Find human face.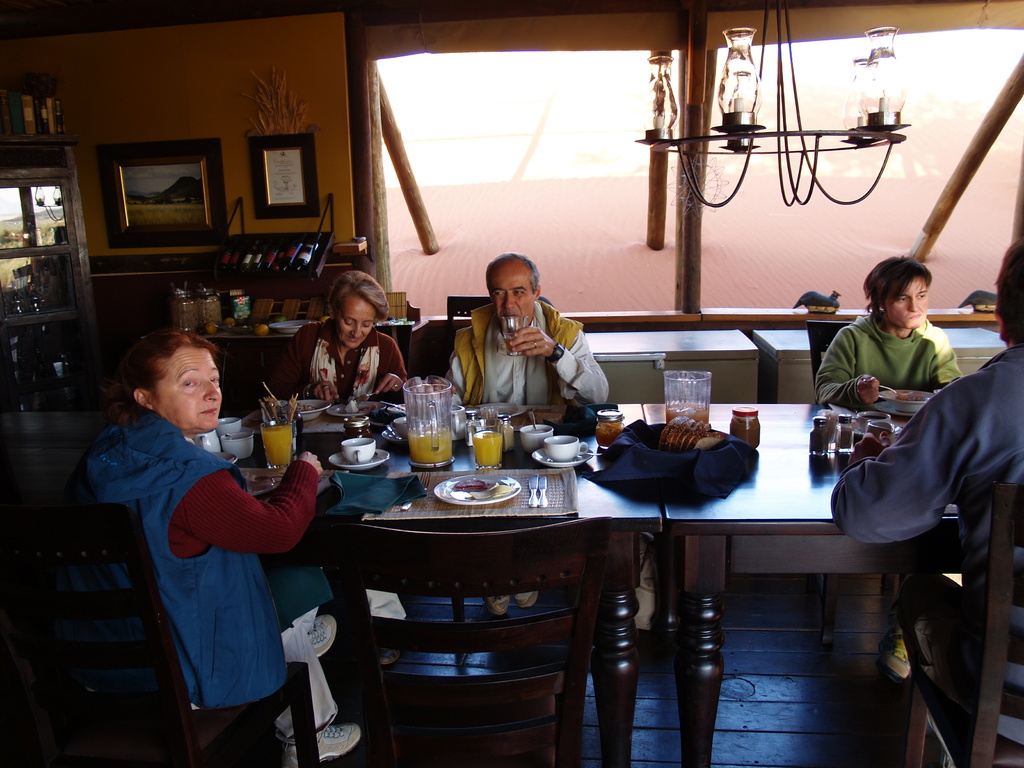
<bbox>332, 294, 374, 348</bbox>.
